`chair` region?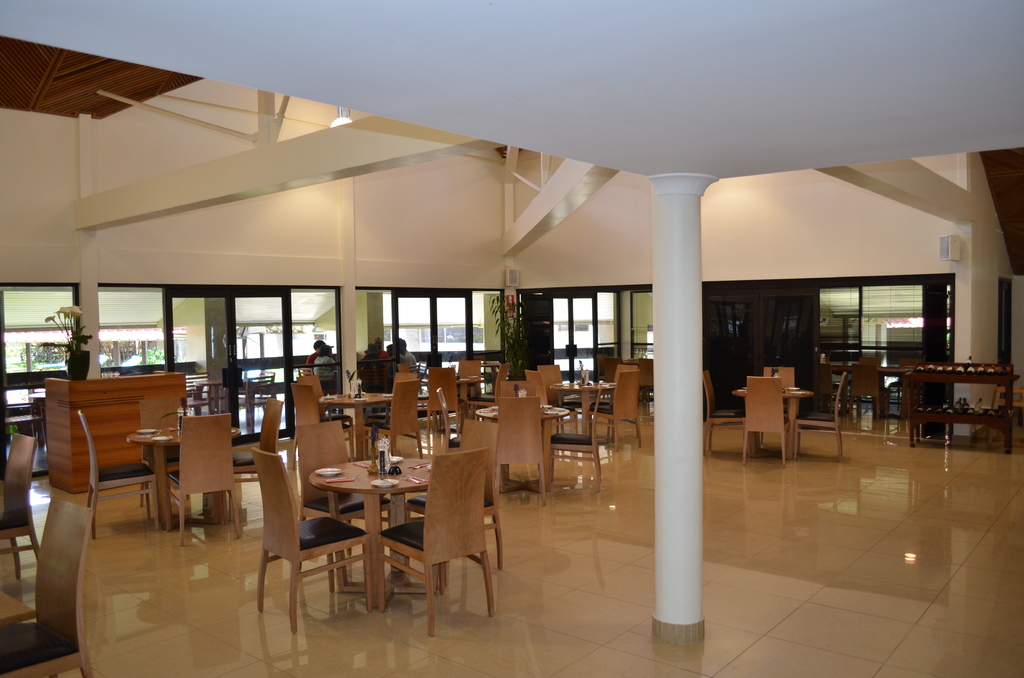
788,375,845,456
